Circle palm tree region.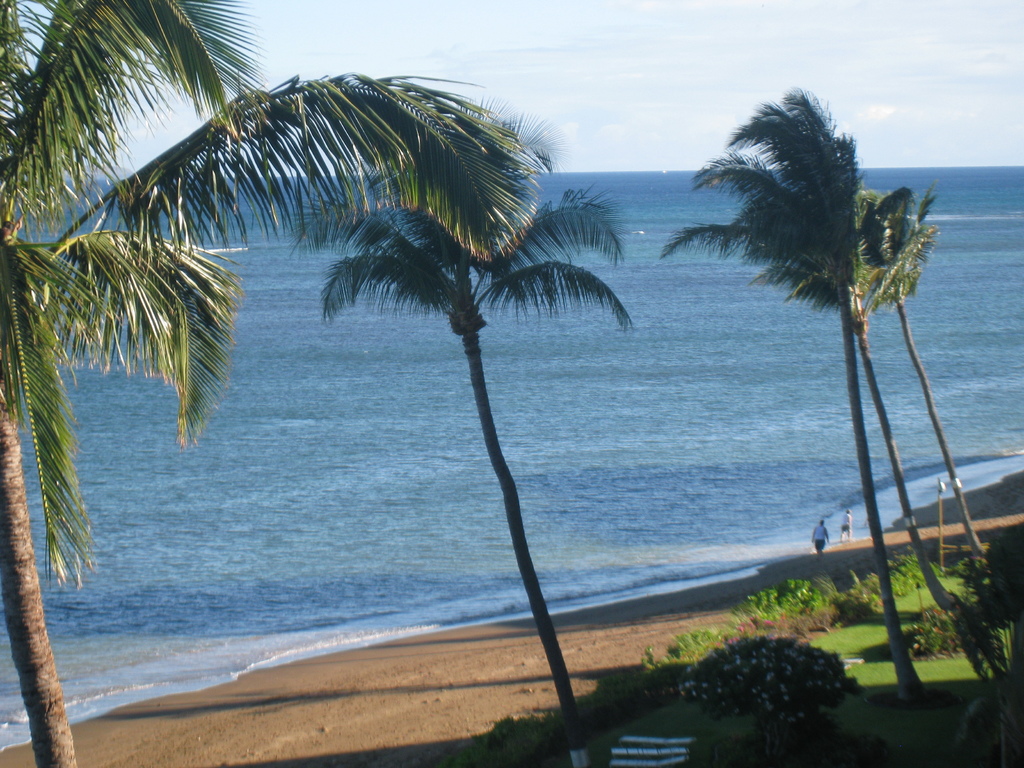
Region: bbox(0, 0, 545, 767).
